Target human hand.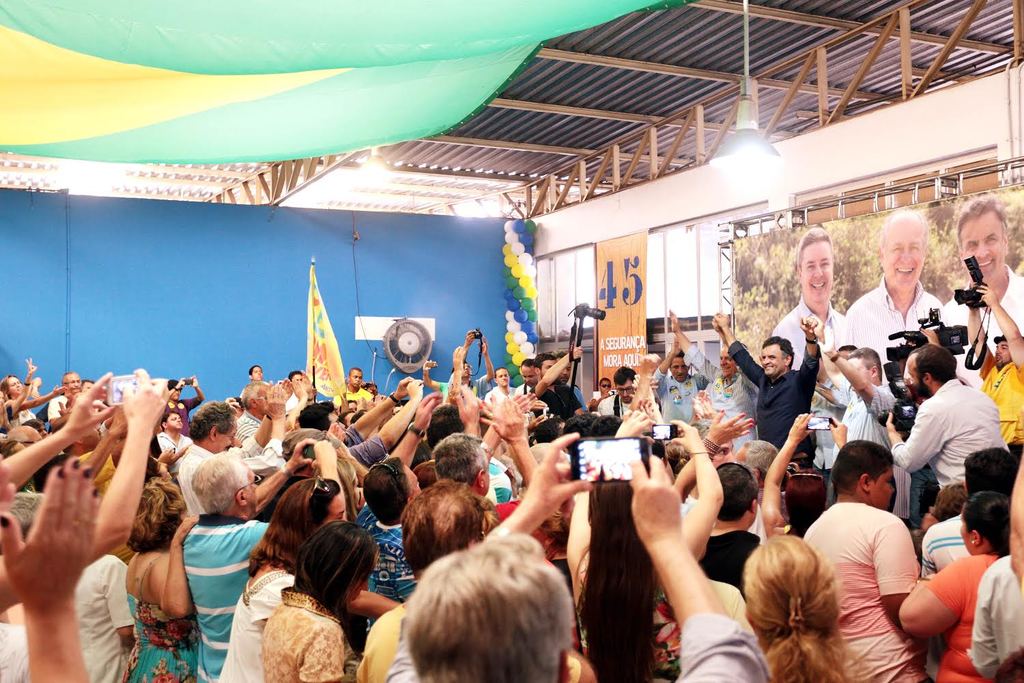
Target region: locate(311, 441, 337, 473).
